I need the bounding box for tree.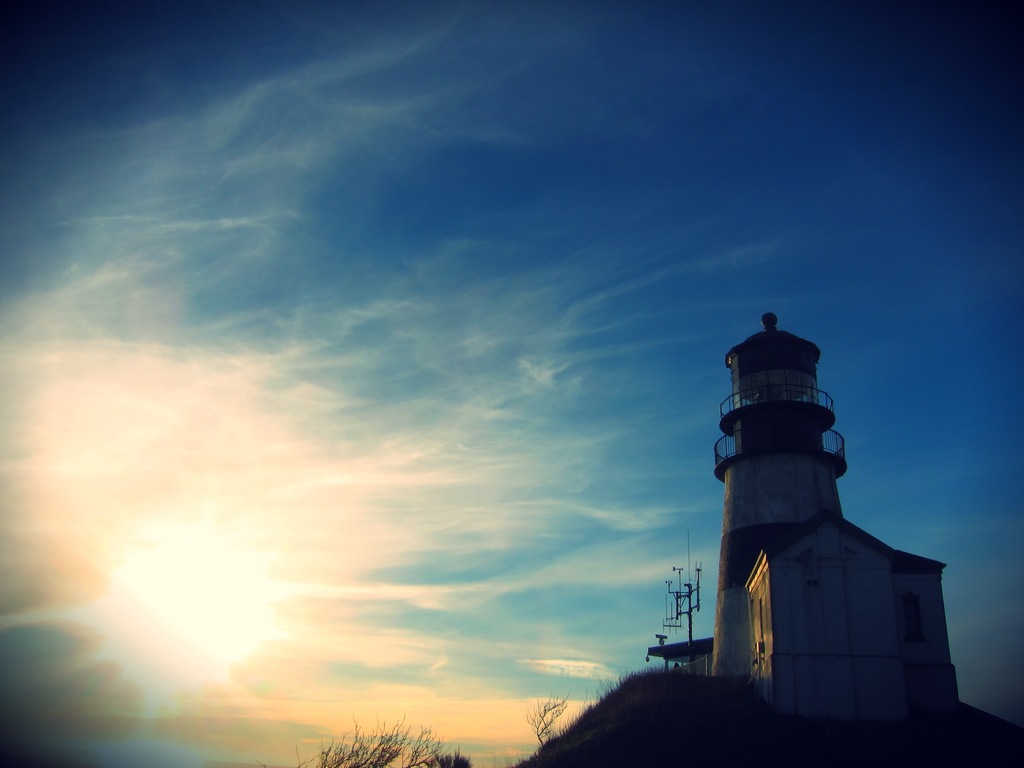
Here it is: <bbox>300, 716, 474, 767</bbox>.
